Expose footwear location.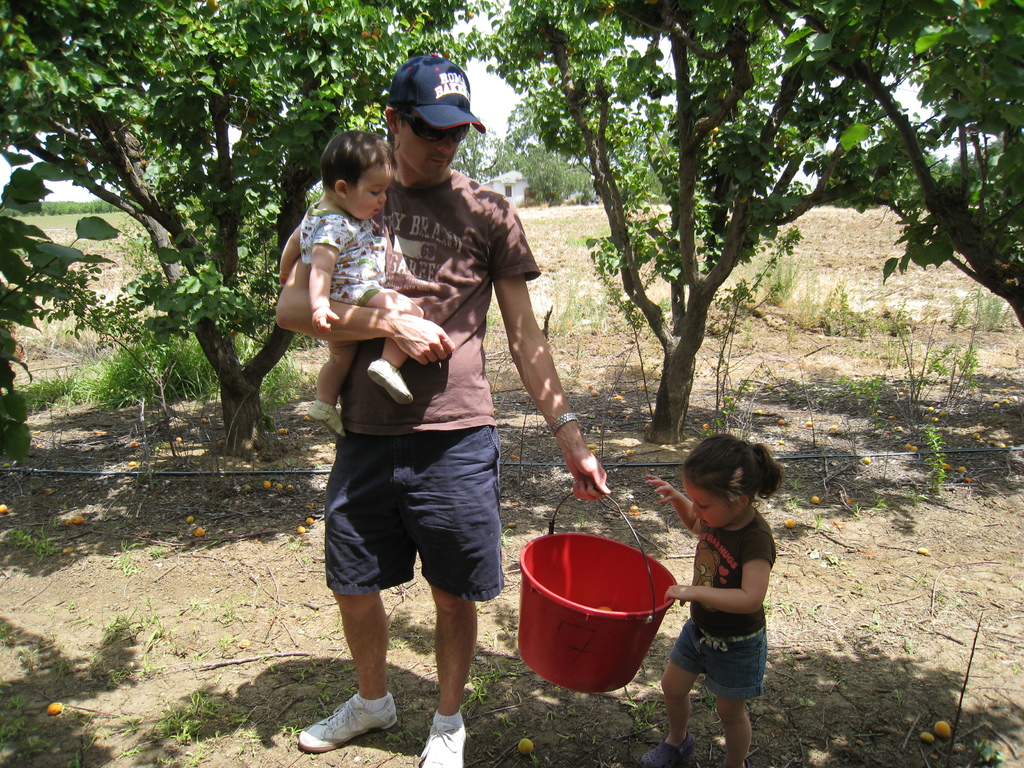
Exposed at crop(309, 674, 392, 756).
